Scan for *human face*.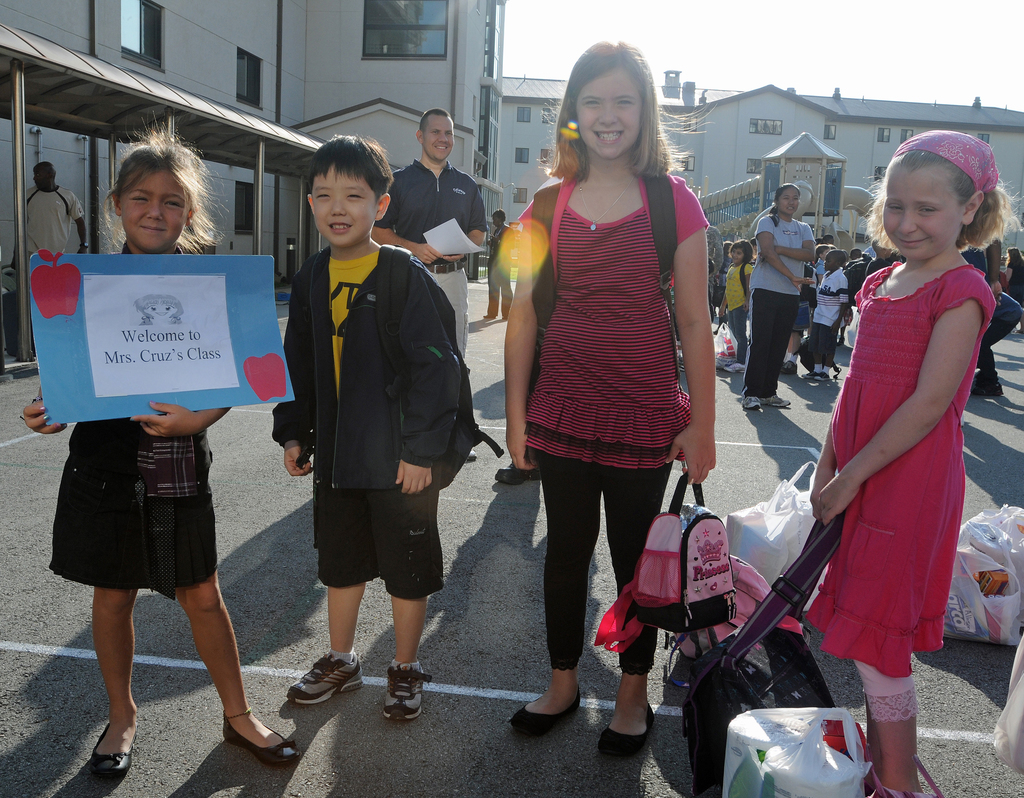
Scan result: pyautogui.locateOnScreen(729, 248, 742, 266).
